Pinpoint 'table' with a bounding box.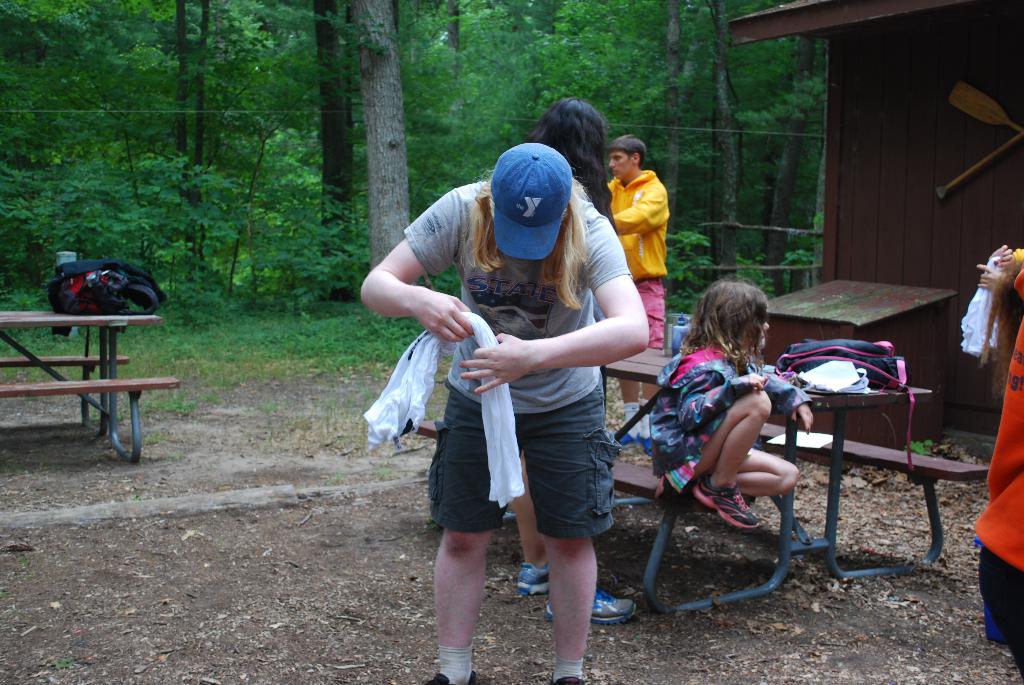
[x1=758, y1=276, x2=957, y2=439].
